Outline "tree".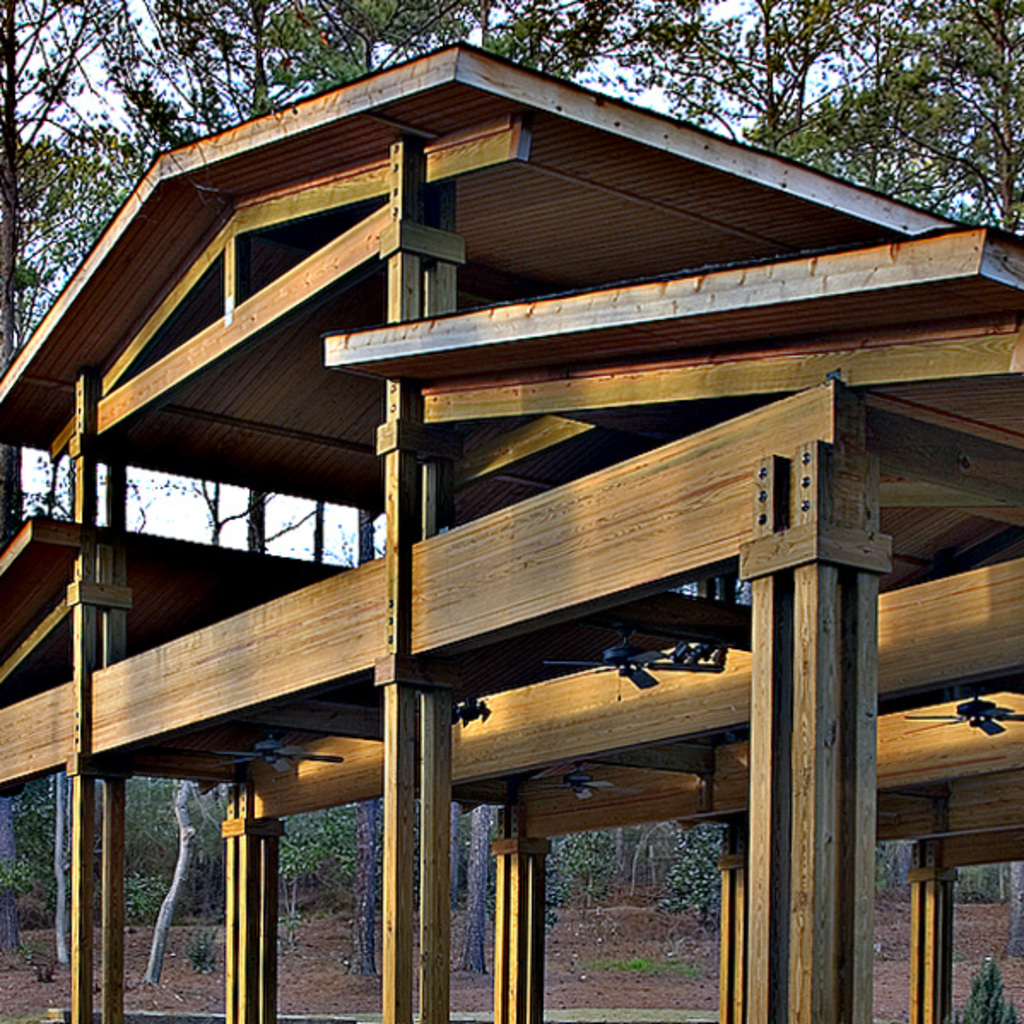
Outline: [x1=950, y1=971, x2=1017, y2=1022].
